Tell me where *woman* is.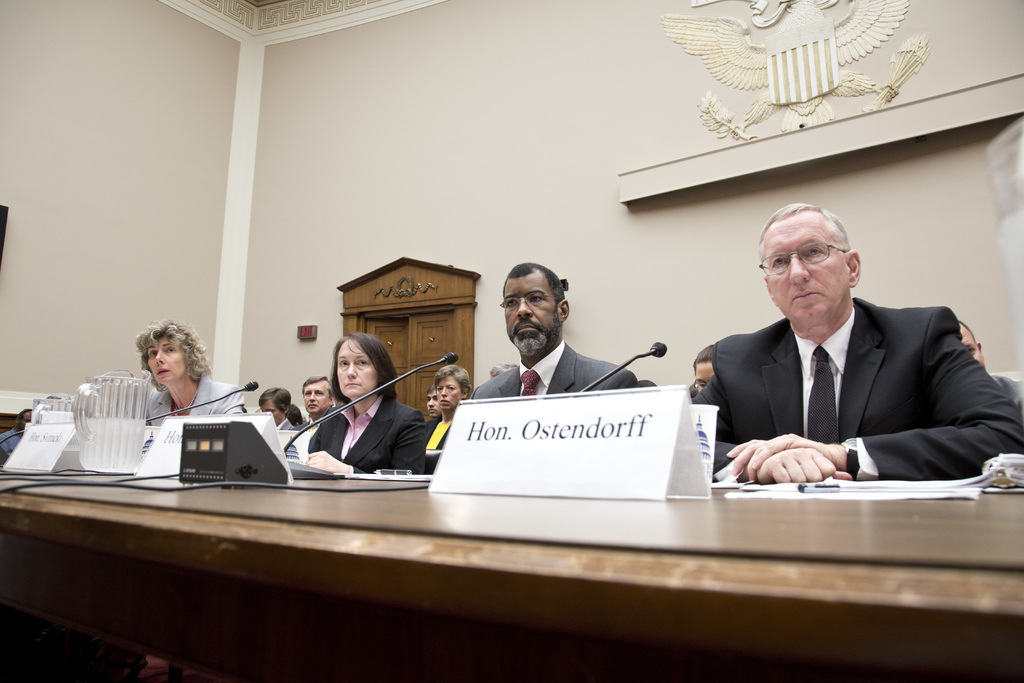
*woman* is at box=[304, 333, 428, 477].
